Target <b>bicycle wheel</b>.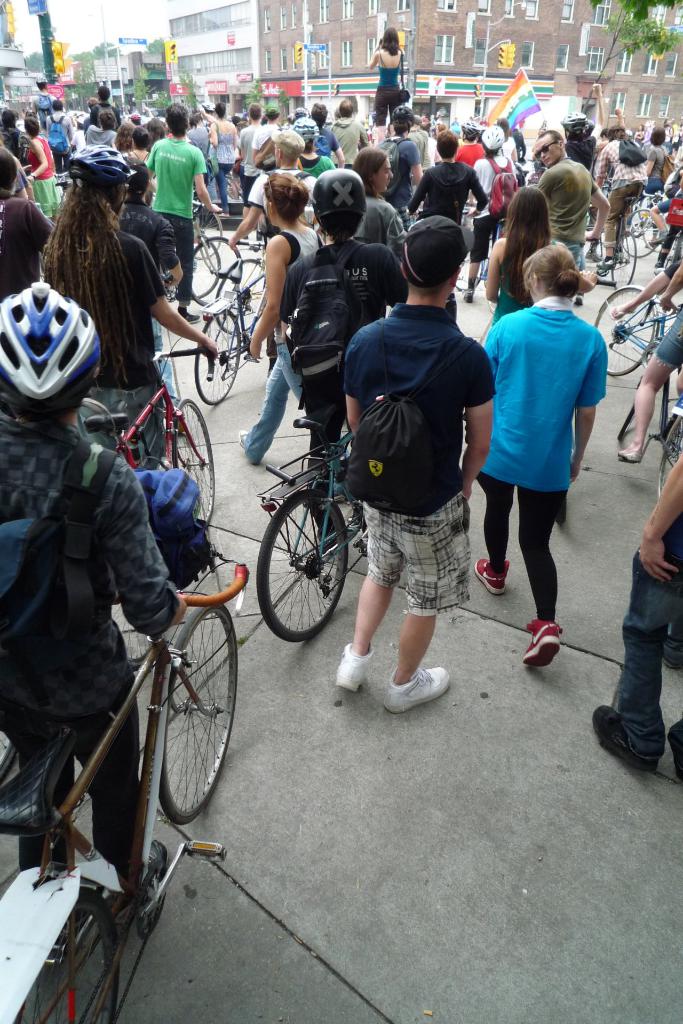
Target region: (195,316,245,408).
